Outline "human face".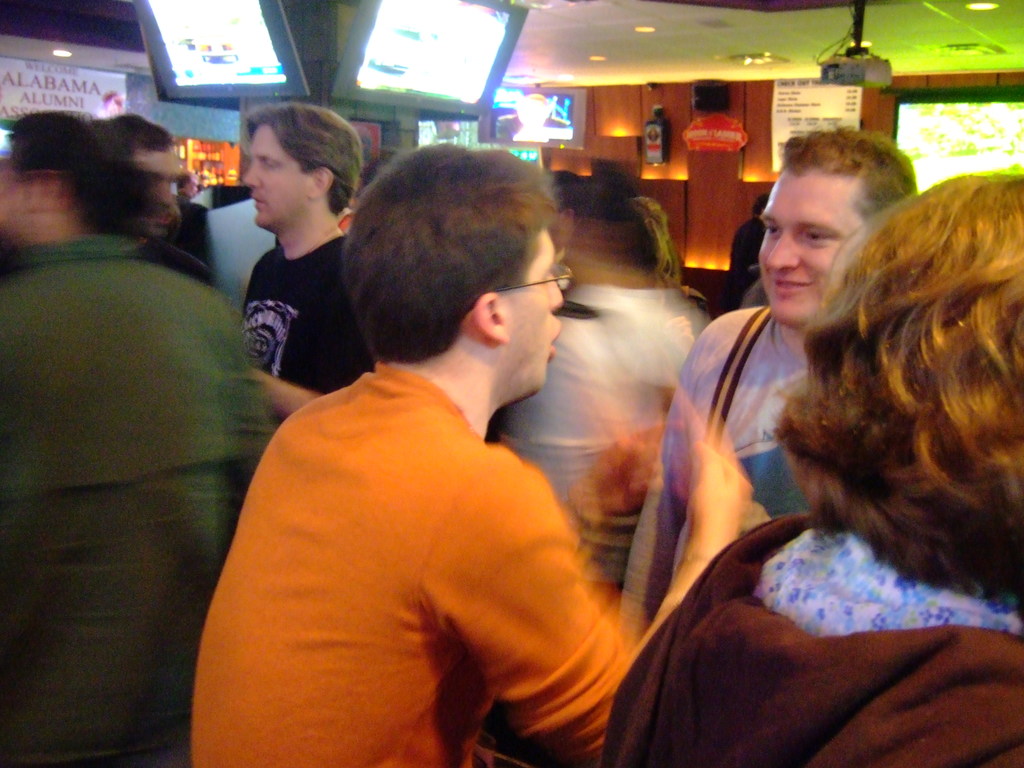
Outline: [x1=0, y1=151, x2=31, y2=240].
